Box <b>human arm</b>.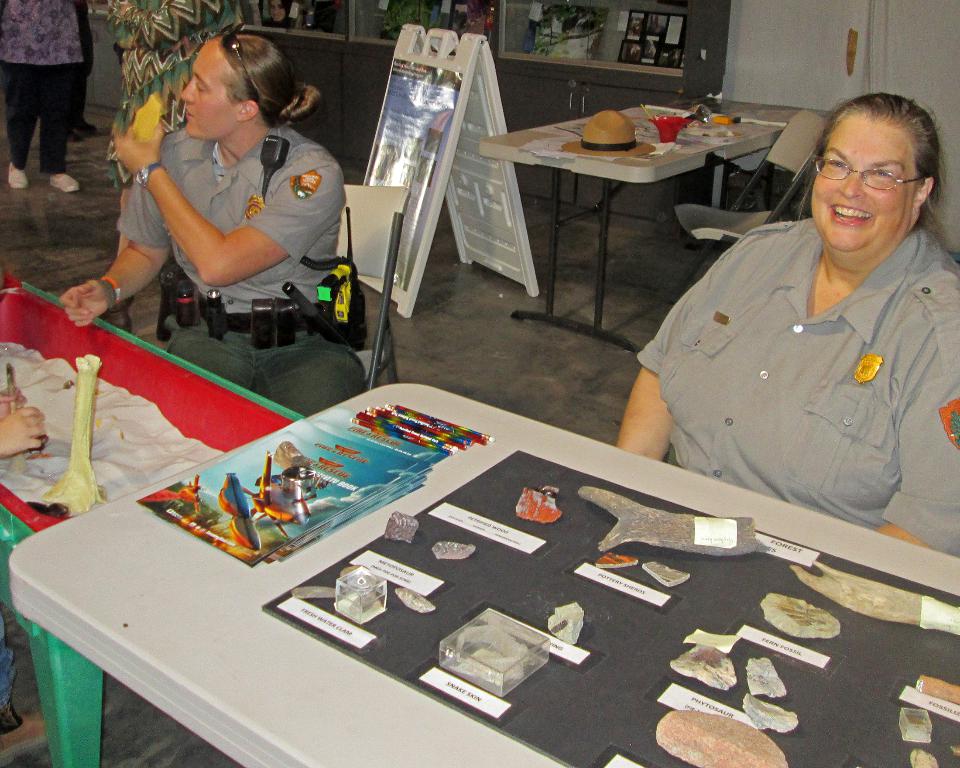
rect(0, 383, 23, 421).
